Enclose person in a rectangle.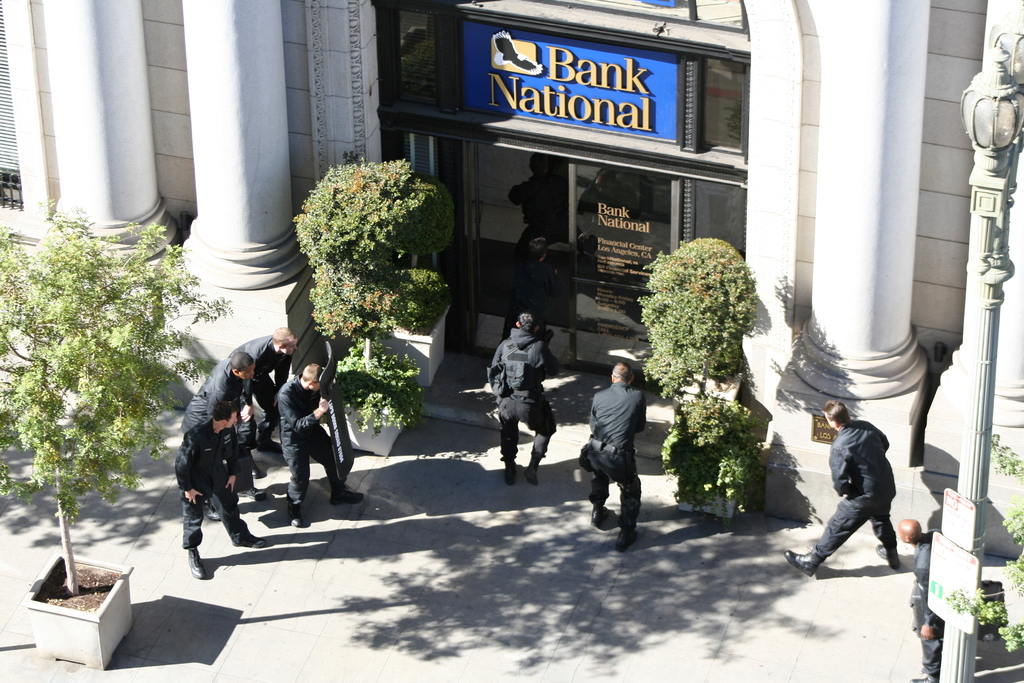
[left=170, top=395, right=263, bottom=574].
